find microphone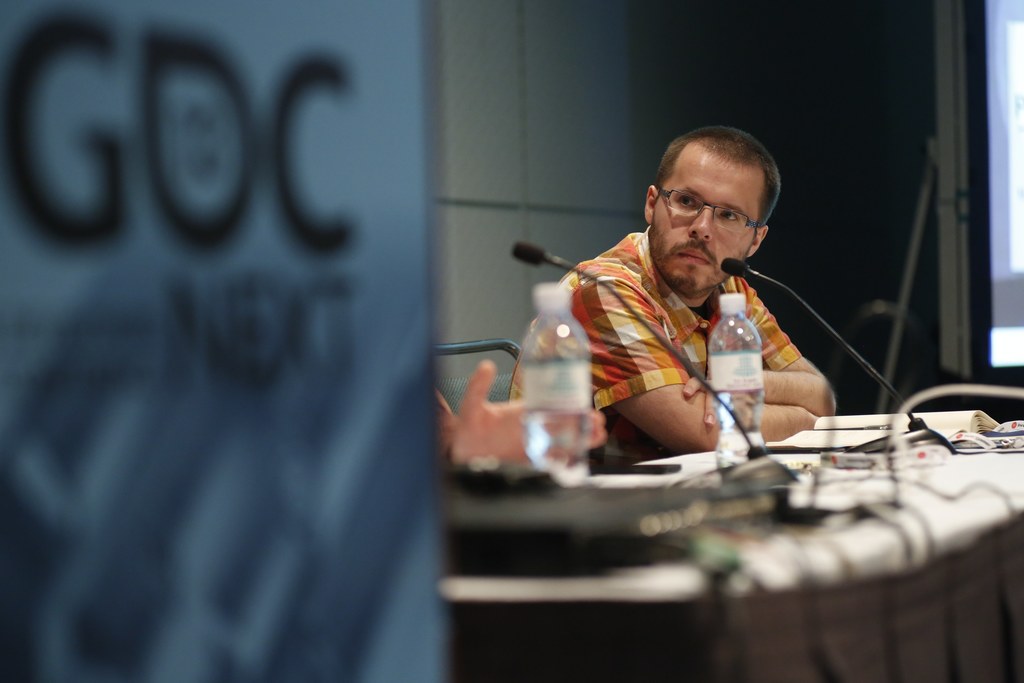
BBox(721, 261, 750, 281)
